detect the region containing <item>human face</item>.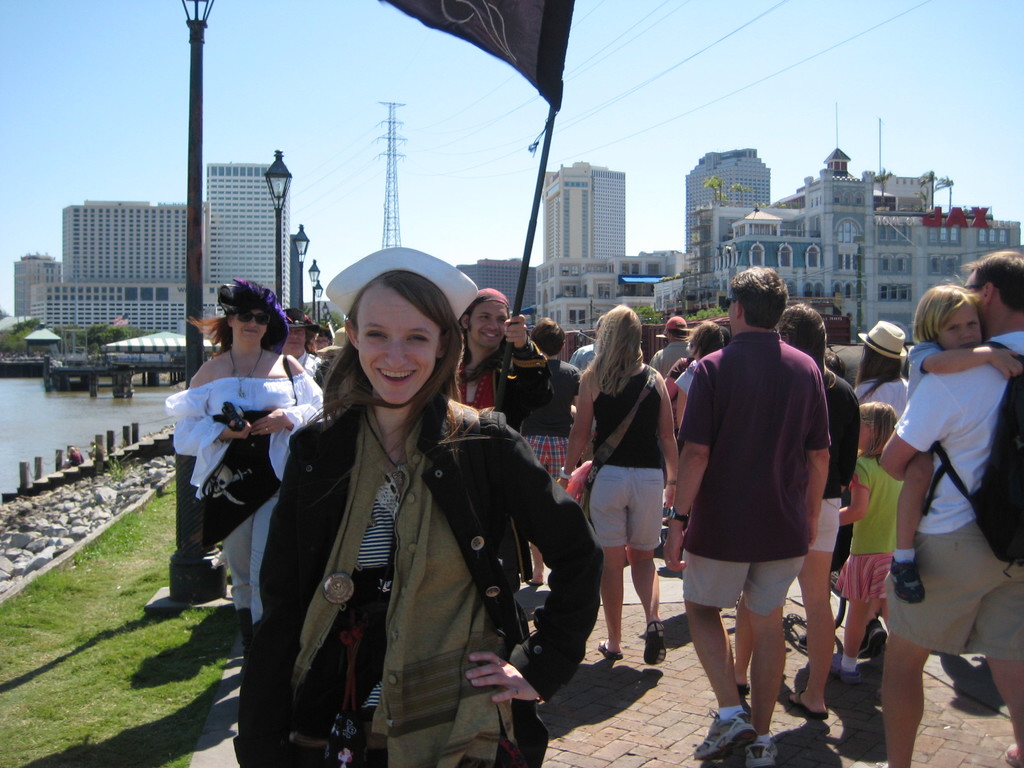
358,284,444,406.
